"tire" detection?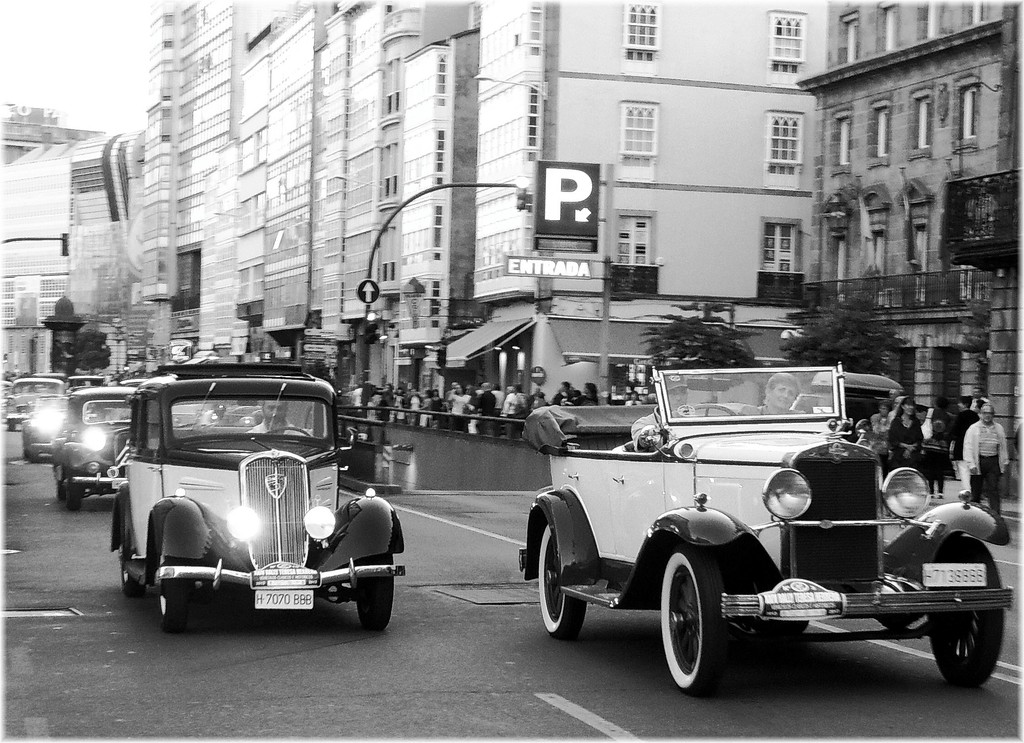
<bbox>59, 483, 88, 514</bbox>
